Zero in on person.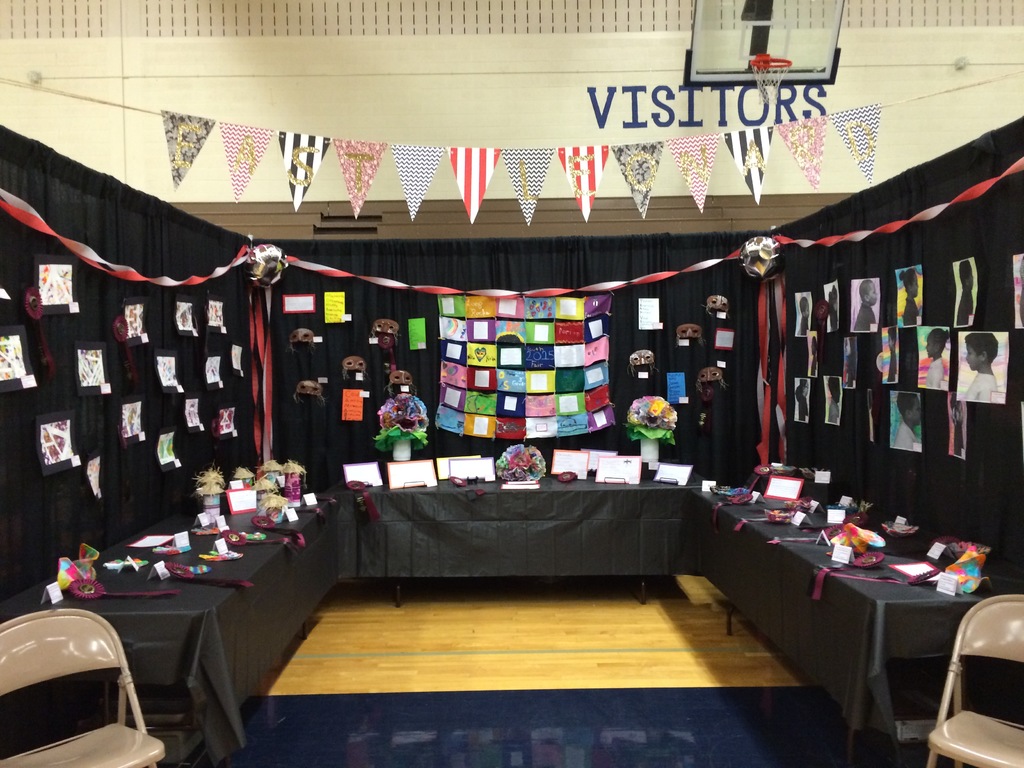
Zeroed in: <region>899, 265, 925, 323</region>.
